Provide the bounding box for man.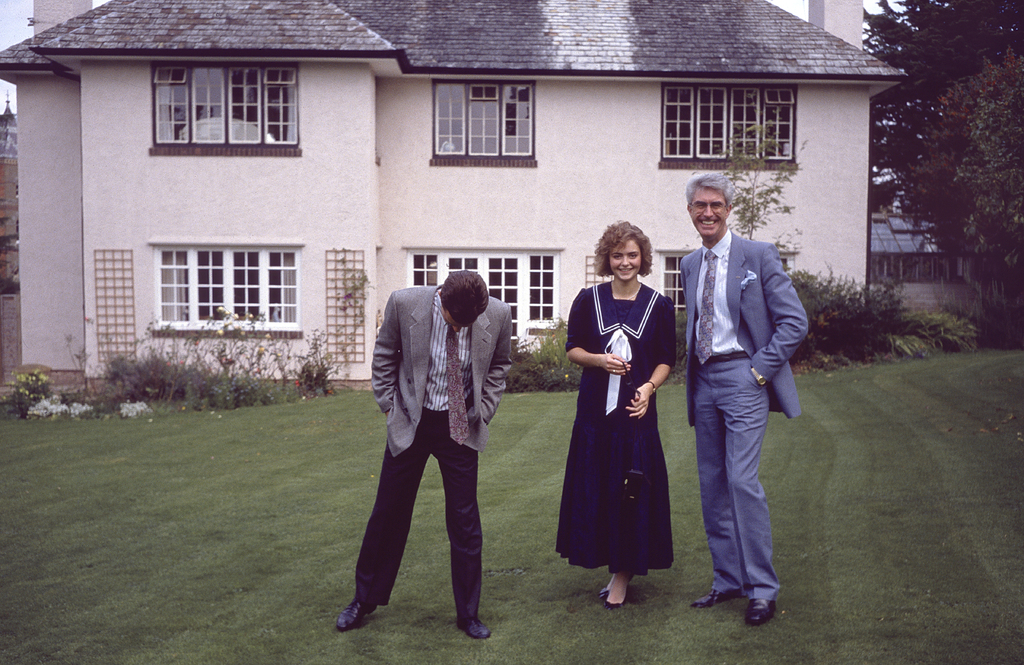
678, 167, 808, 625.
